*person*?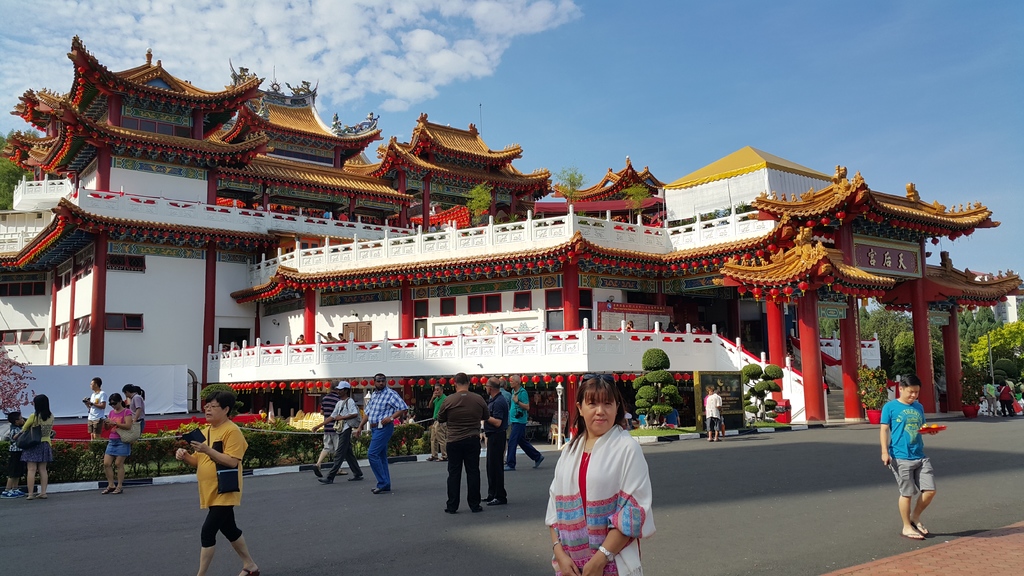
(101, 392, 133, 493)
